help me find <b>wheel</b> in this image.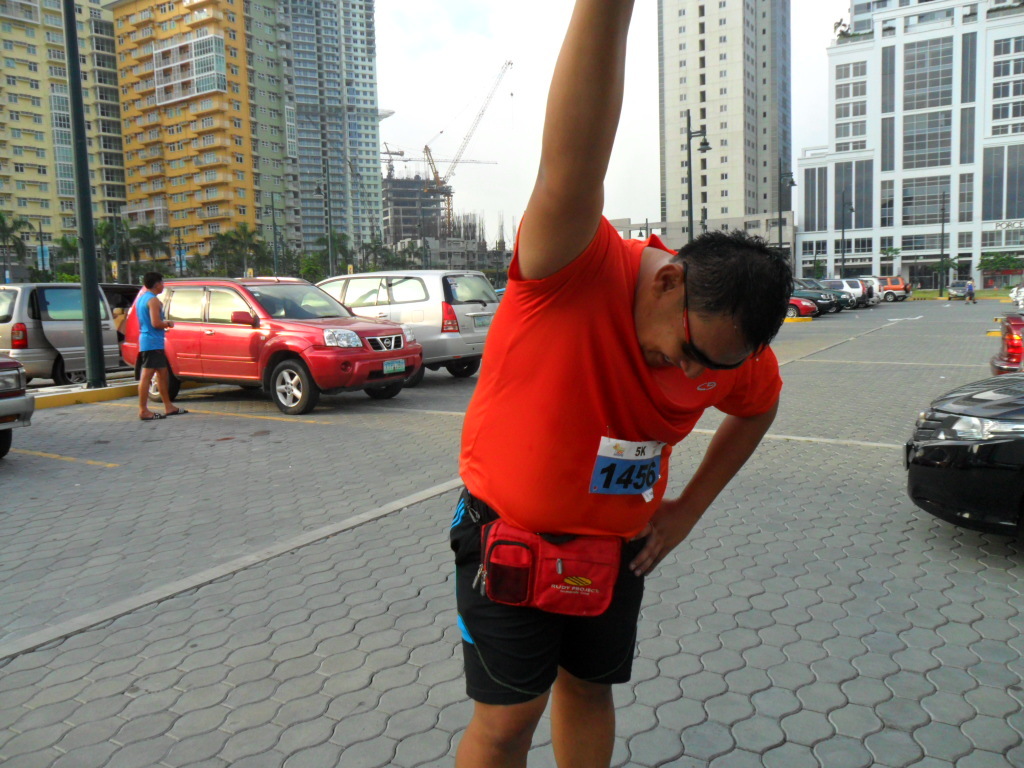
Found it: BBox(140, 362, 180, 402).
